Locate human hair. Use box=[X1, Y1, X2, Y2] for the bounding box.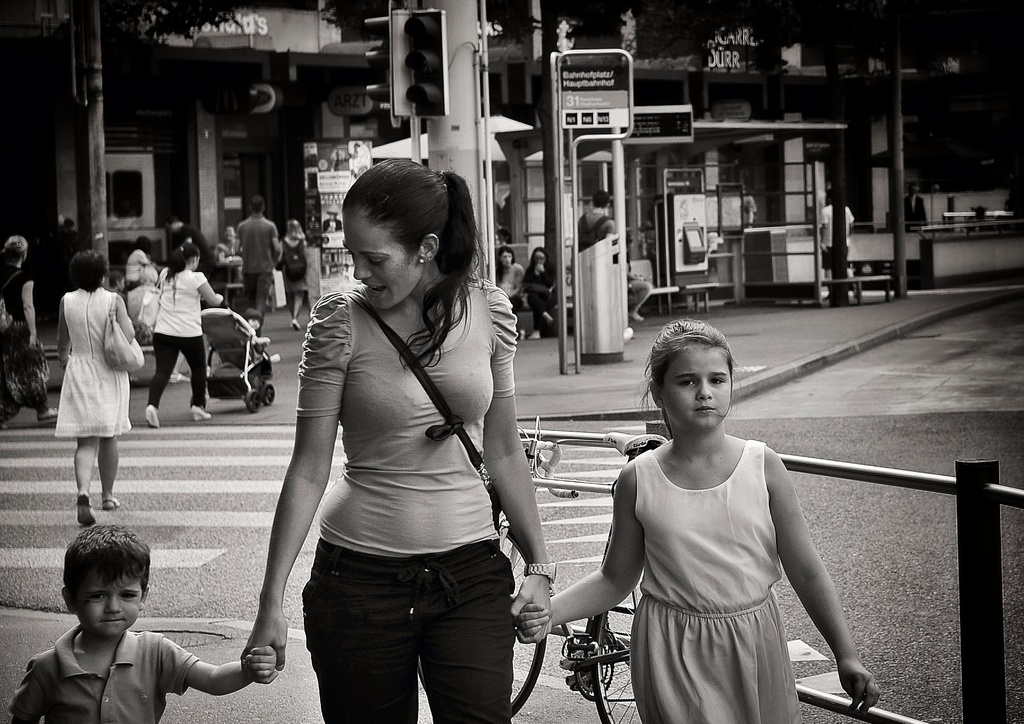
box=[340, 155, 489, 376].
